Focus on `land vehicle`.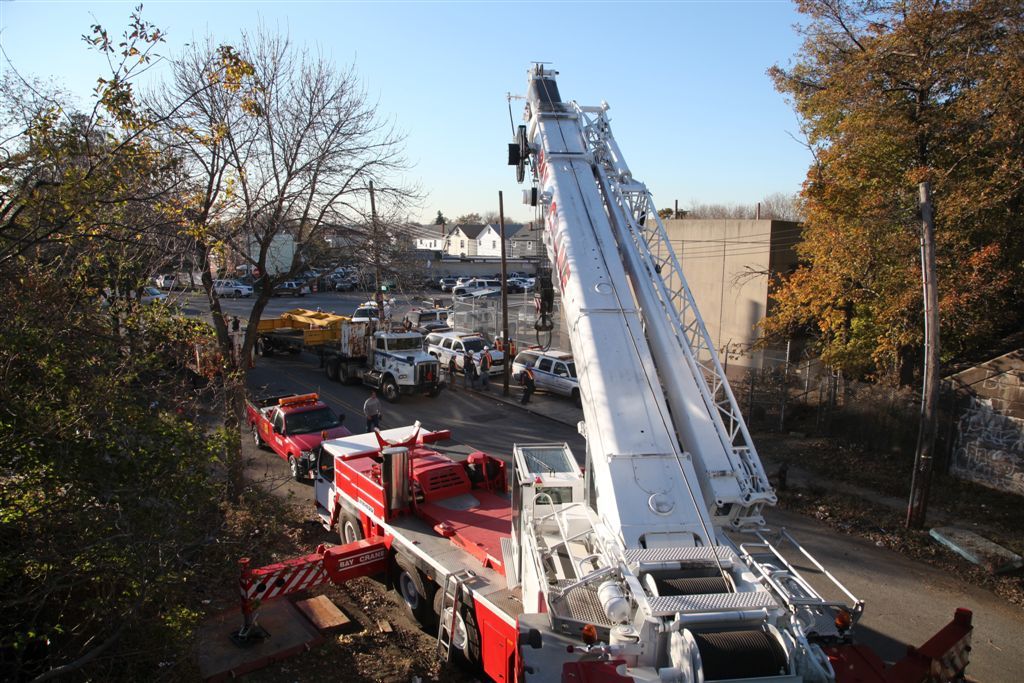
Focused at left=521, top=280, right=536, bottom=289.
